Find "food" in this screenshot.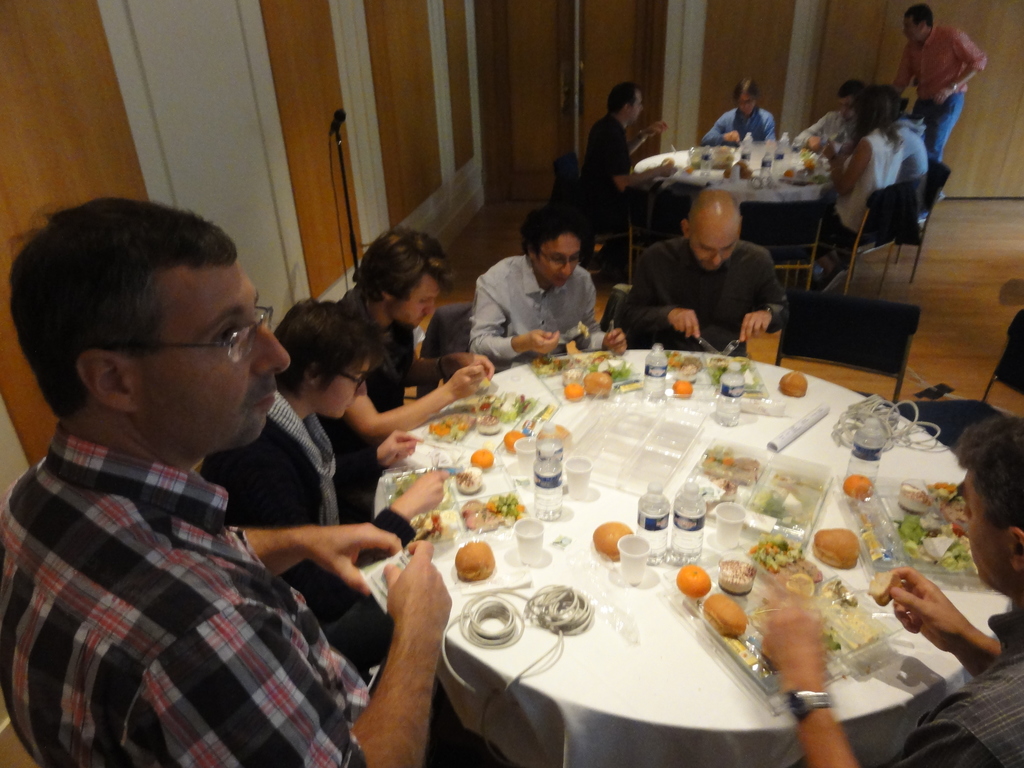
The bounding box for "food" is (594,519,634,559).
